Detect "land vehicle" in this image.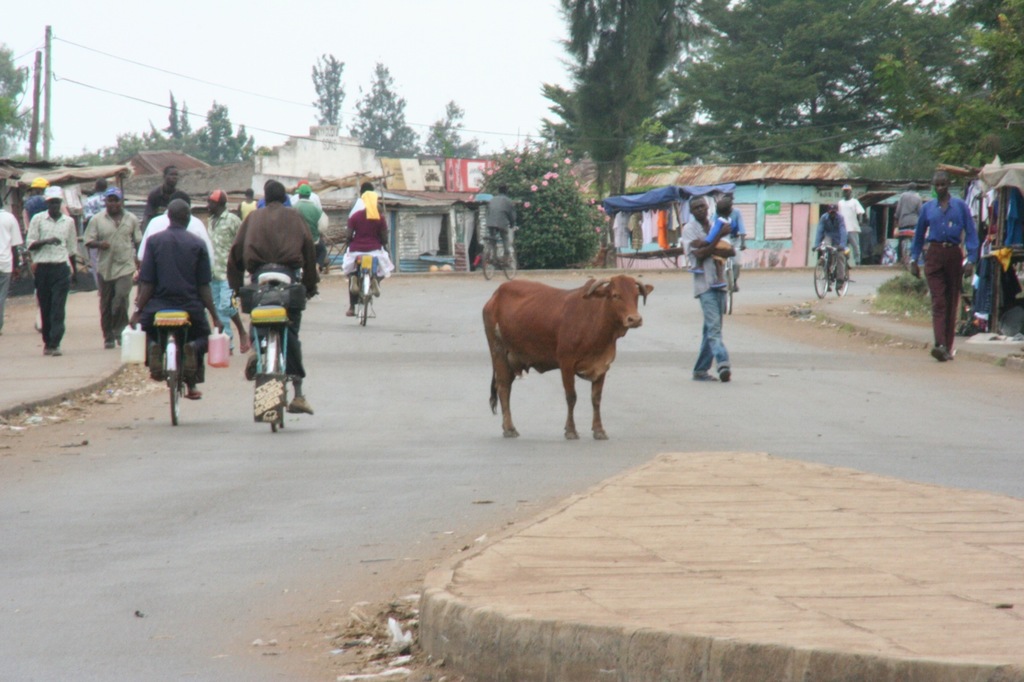
Detection: {"x1": 726, "y1": 253, "x2": 735, "y2": 312}.
